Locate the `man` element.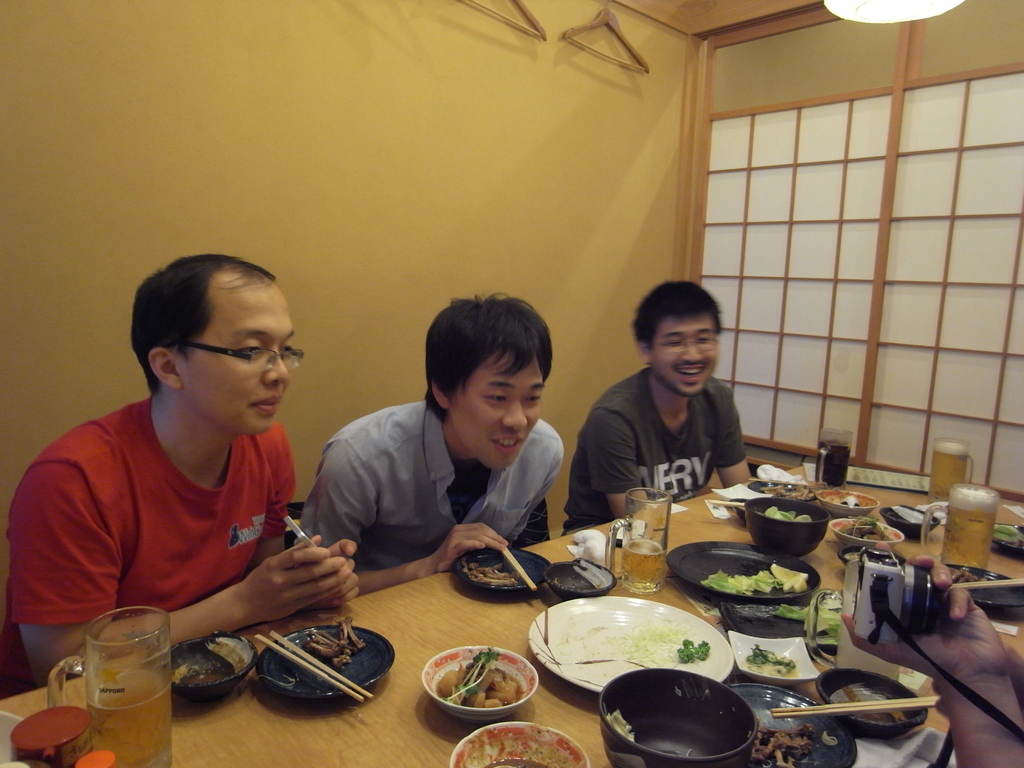
Element bbox: {"left": 0, "top": 244, "right": 367, "bottom": 684}.
